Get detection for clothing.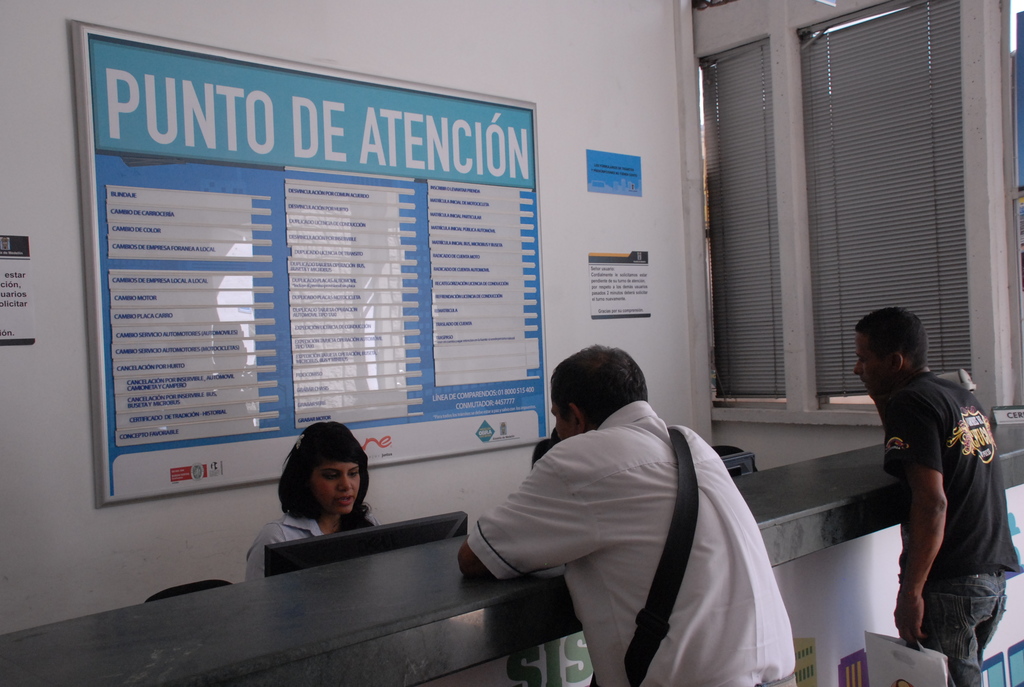
Detection: 883/370/1023/686.
